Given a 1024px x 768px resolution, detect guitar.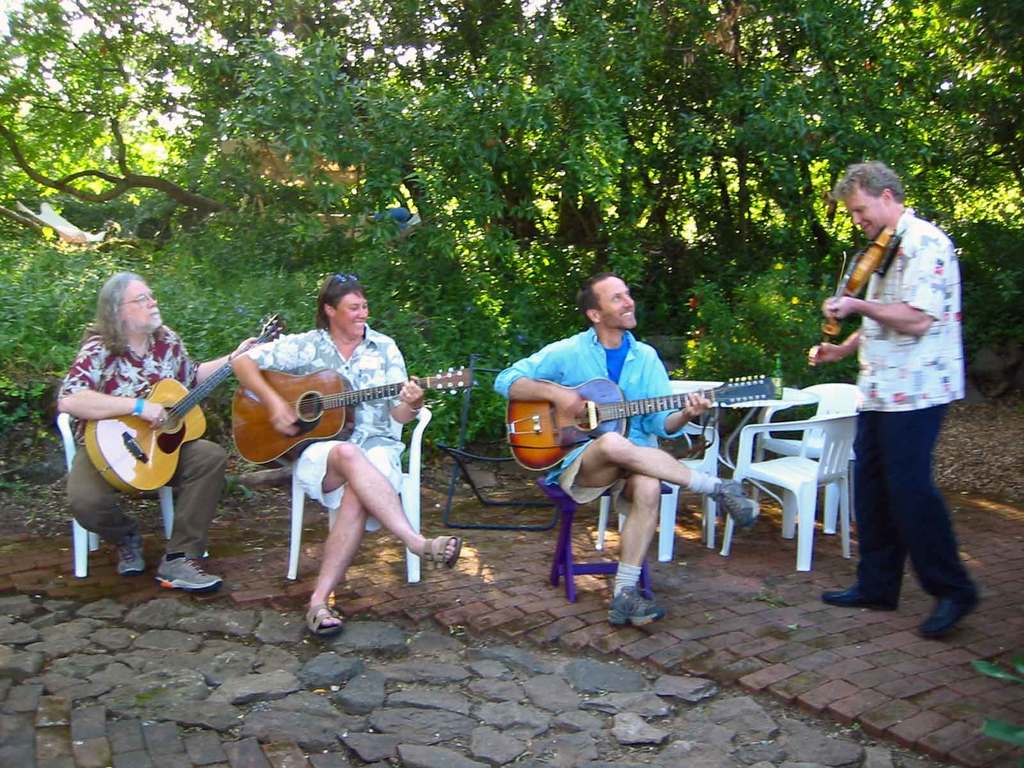
81 308 285 497.
